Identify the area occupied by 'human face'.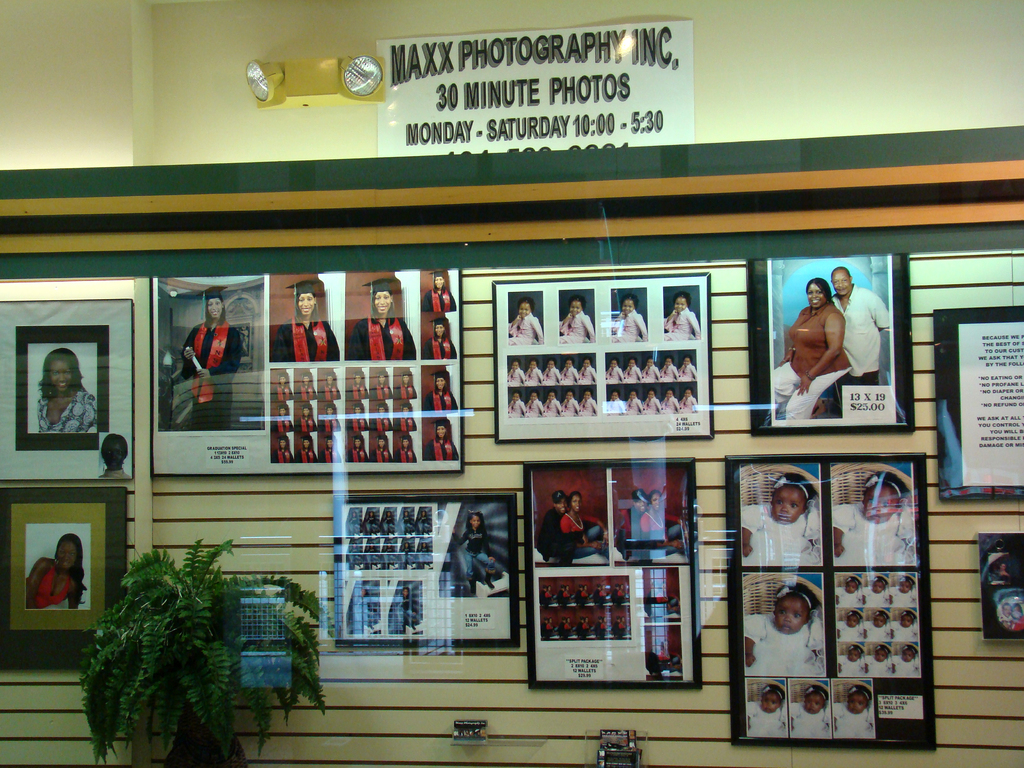
Area: 557,499,565,508.
